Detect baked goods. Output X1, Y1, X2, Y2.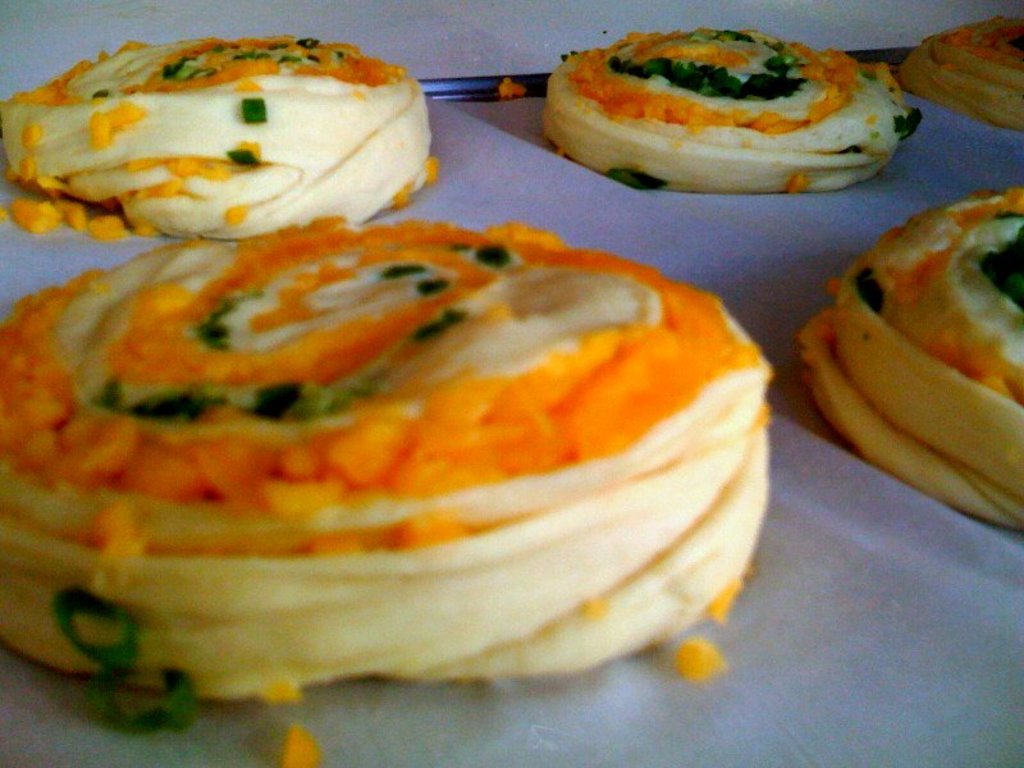
0, 32, 438, 242.
